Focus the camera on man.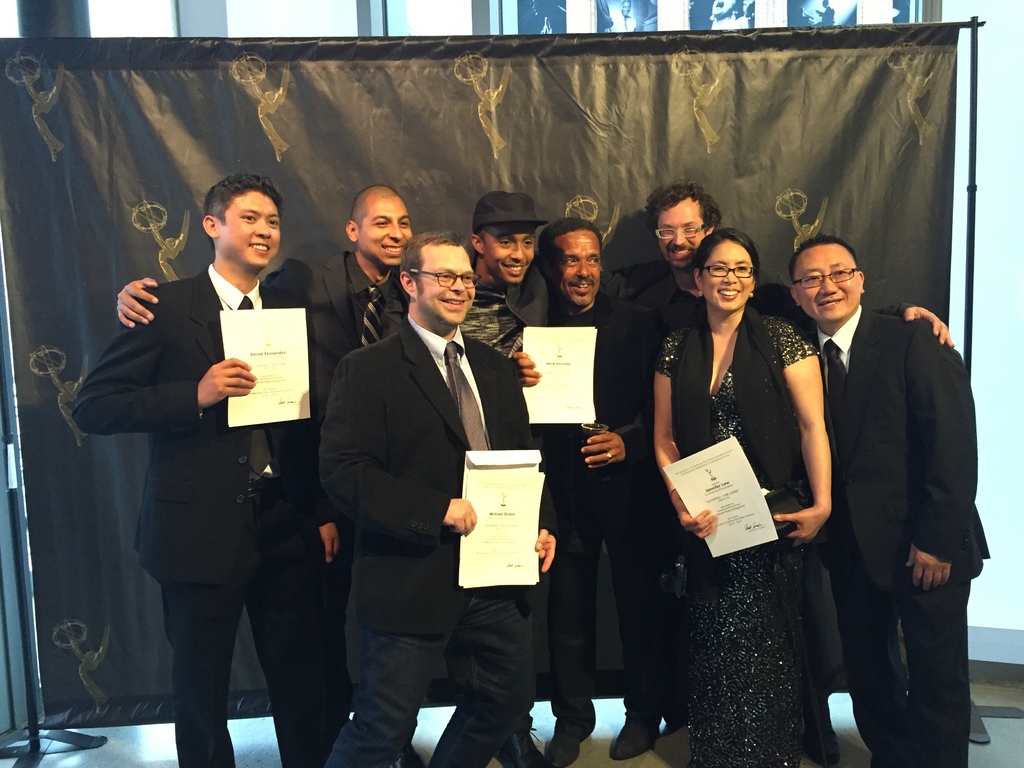
Focus region: [508,218,673,764].
